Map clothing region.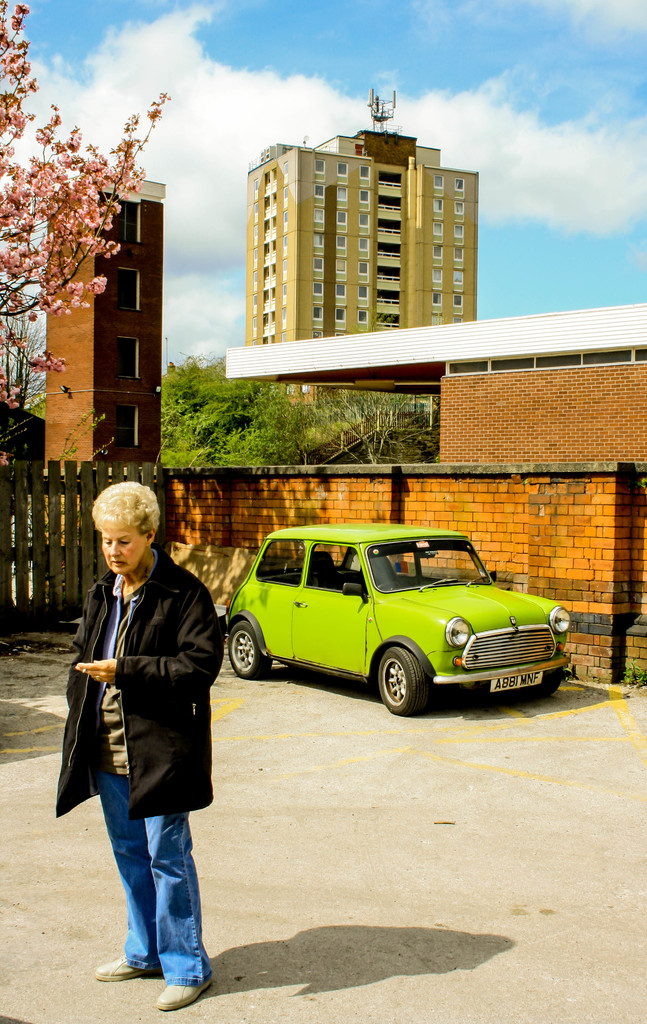
Mapped to crop(49, 544, 226, 986).
